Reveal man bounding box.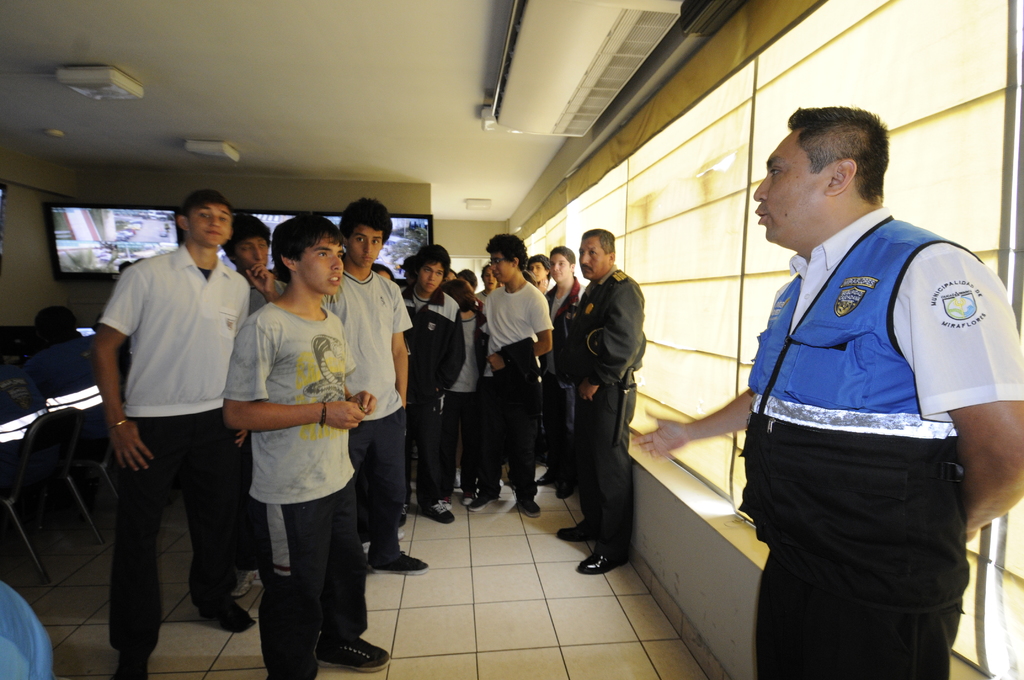
Revealed: {"x1": 228, "y1": 211, "x2": 294, "y2": 304}.
